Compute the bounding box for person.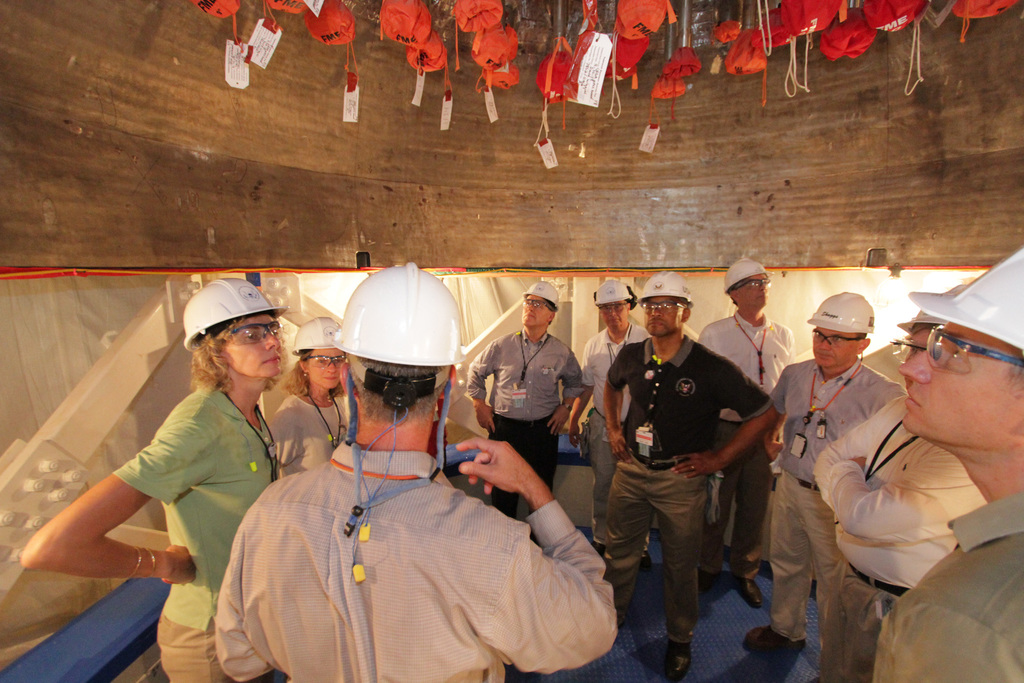
x1=574, y1=270, x2=646, y2=539.
